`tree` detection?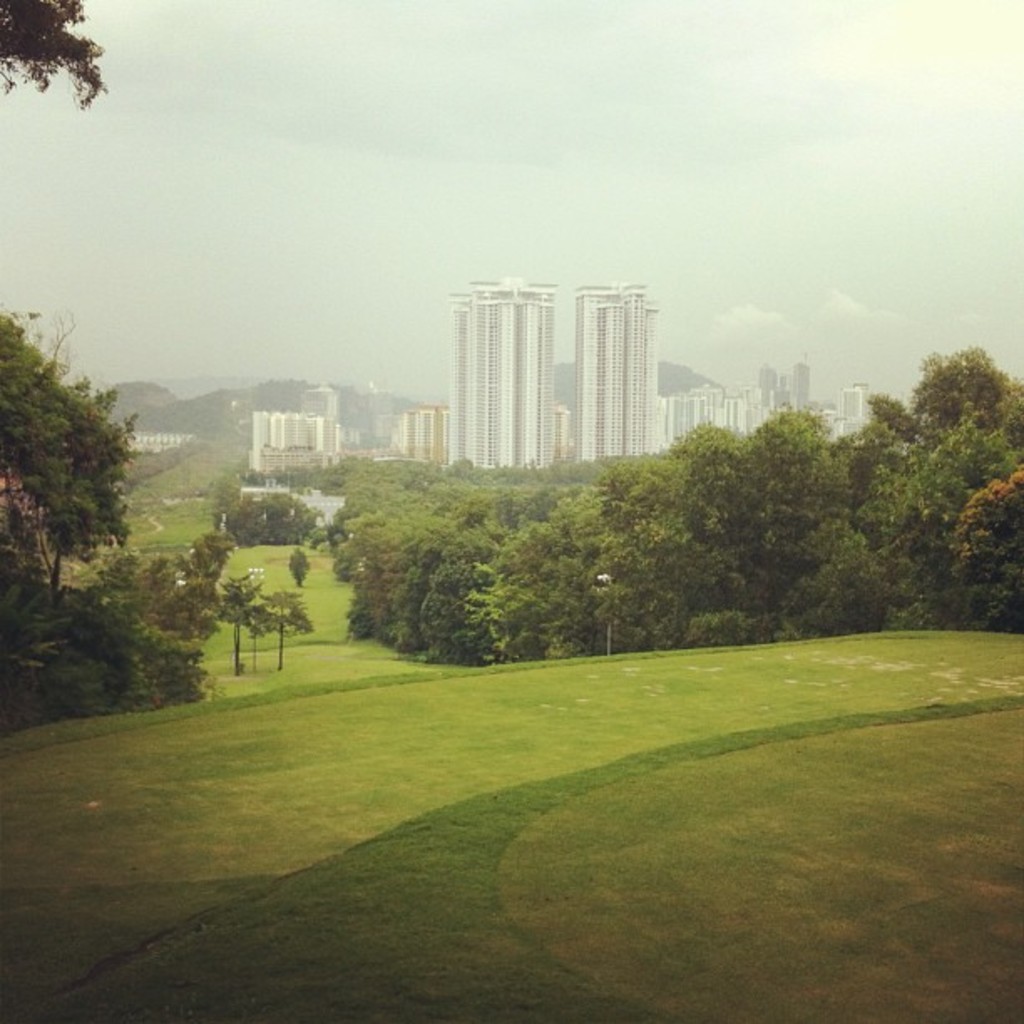
(left=0, top=269, right=189, bottom=763)
